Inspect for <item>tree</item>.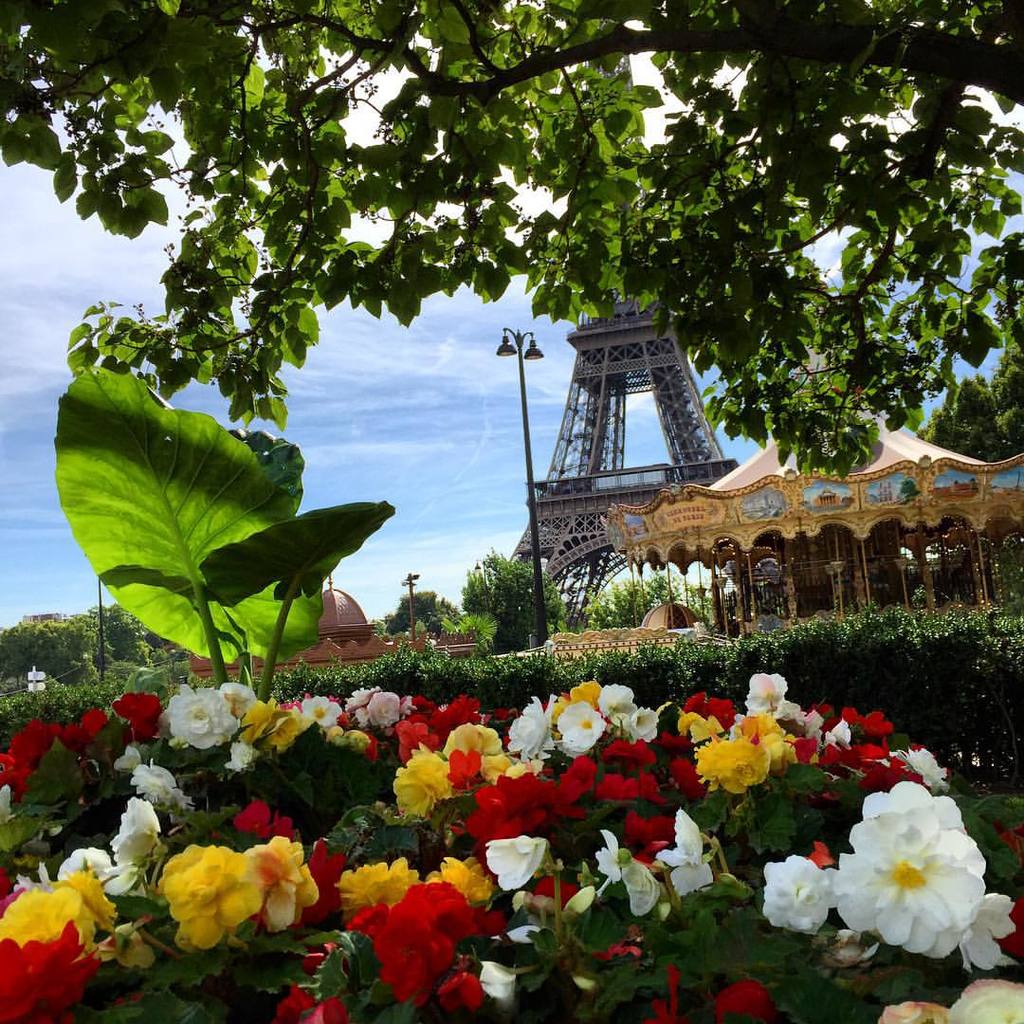
Inspection: BBox(0, 614, 101, 707).
